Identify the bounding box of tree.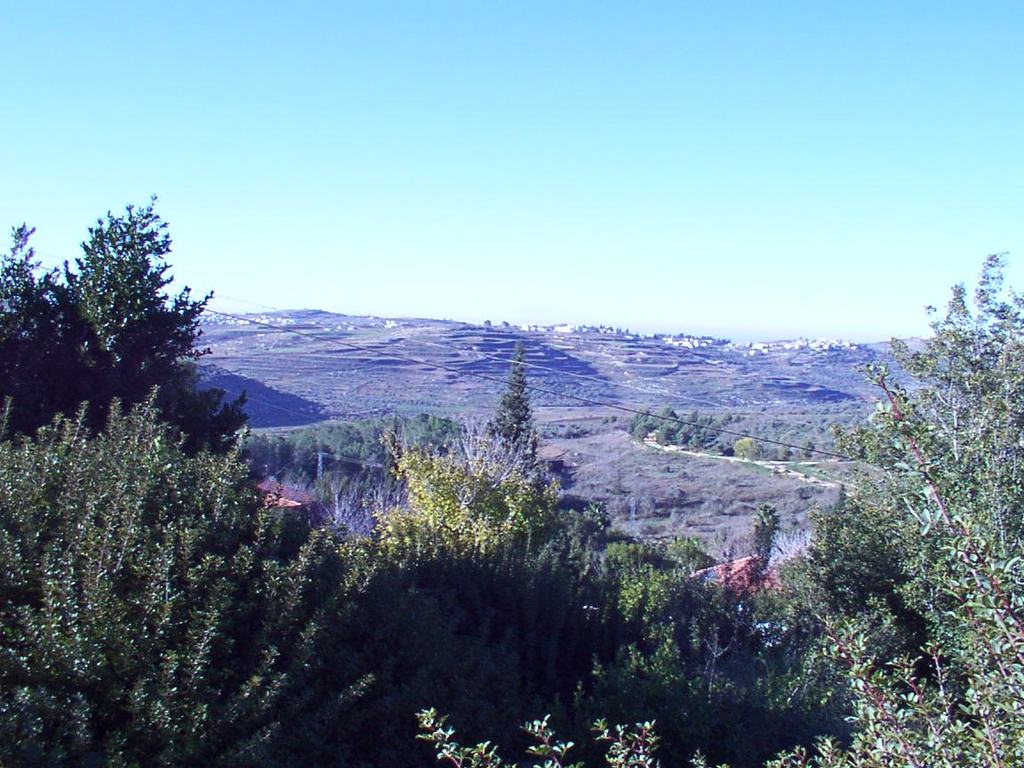
x1=0 y1=220 x2=69 y2=452.
